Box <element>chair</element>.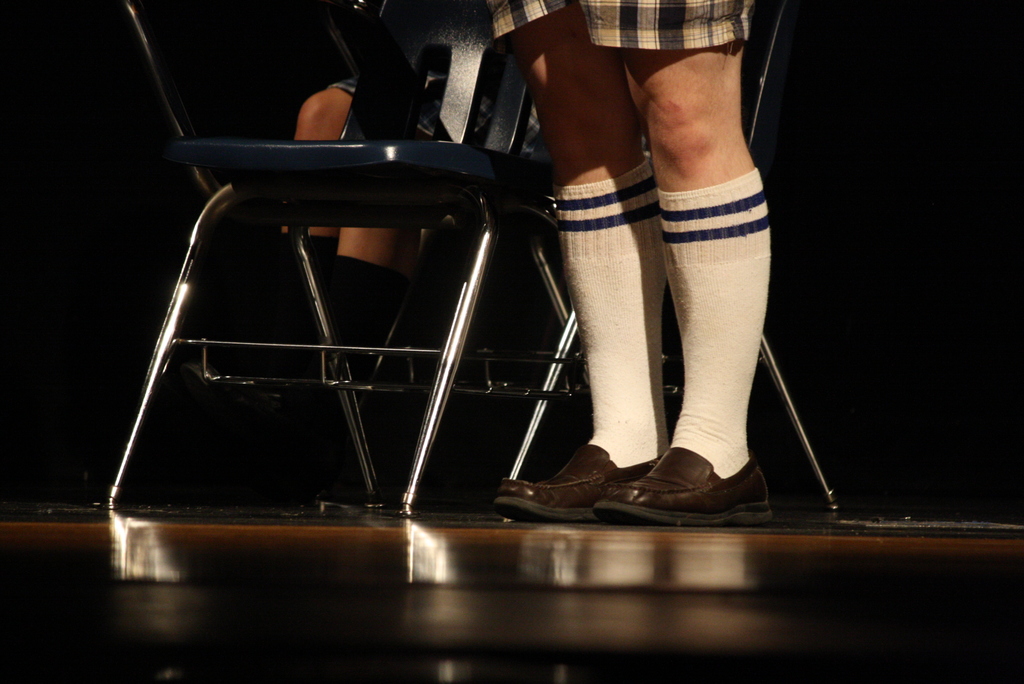
(106, 0, 552, 517).
